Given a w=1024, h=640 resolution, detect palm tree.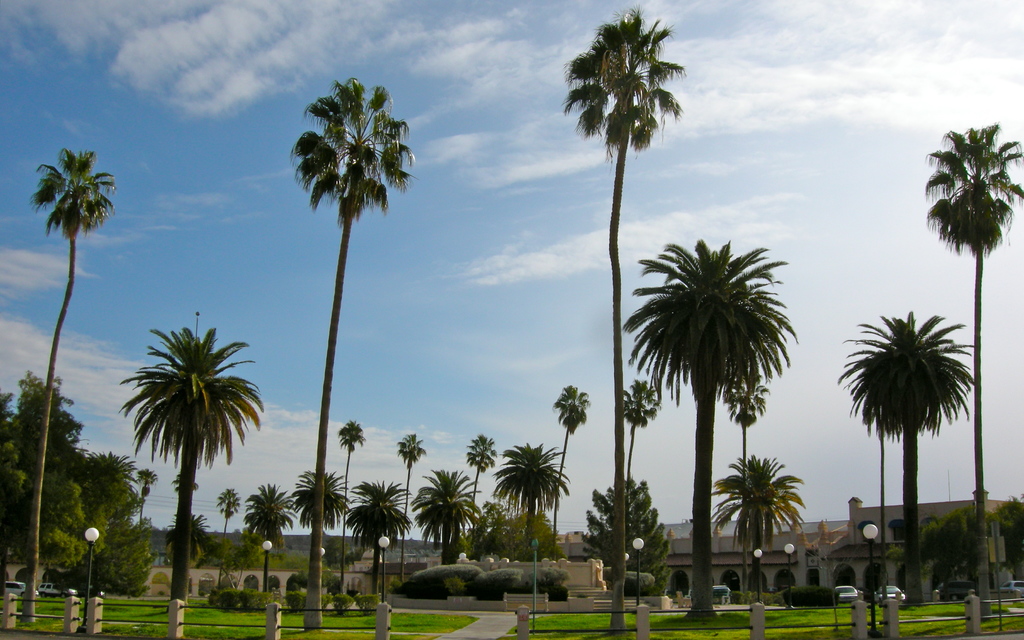
919 114 1000 545.
